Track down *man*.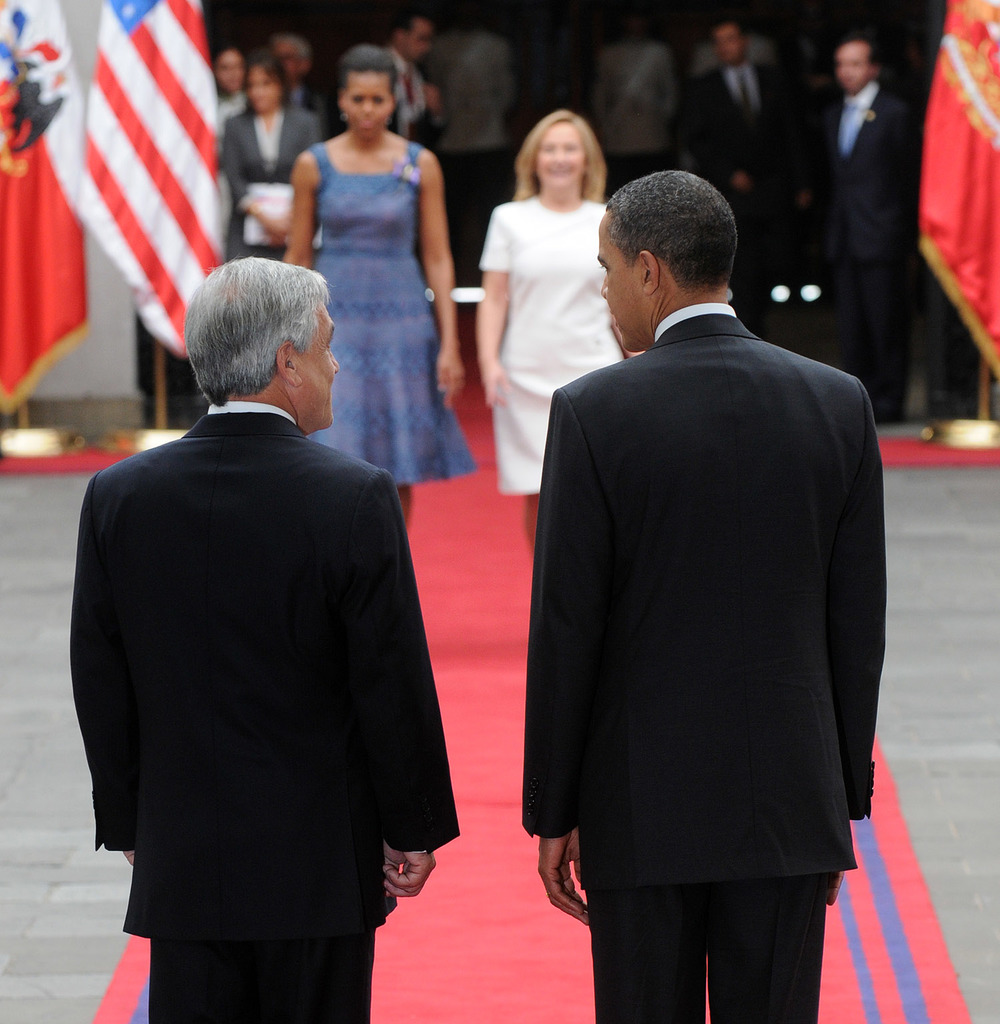
Tracked to detection(667, 19, 793, 342).
